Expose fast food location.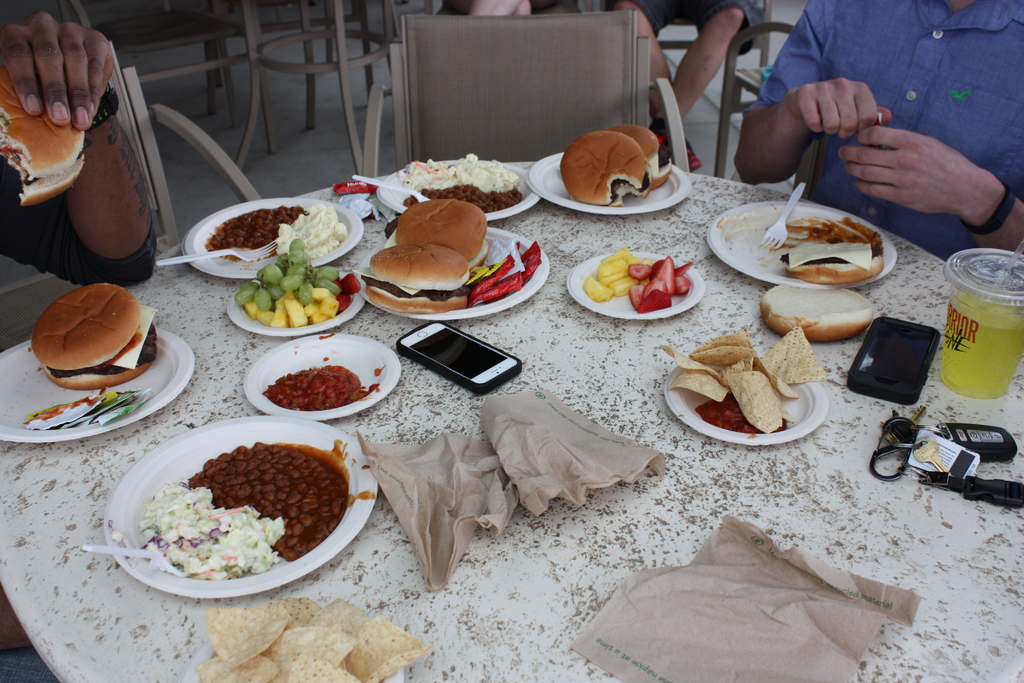
Exposed at bbox=[363, 243, 468, 311].
